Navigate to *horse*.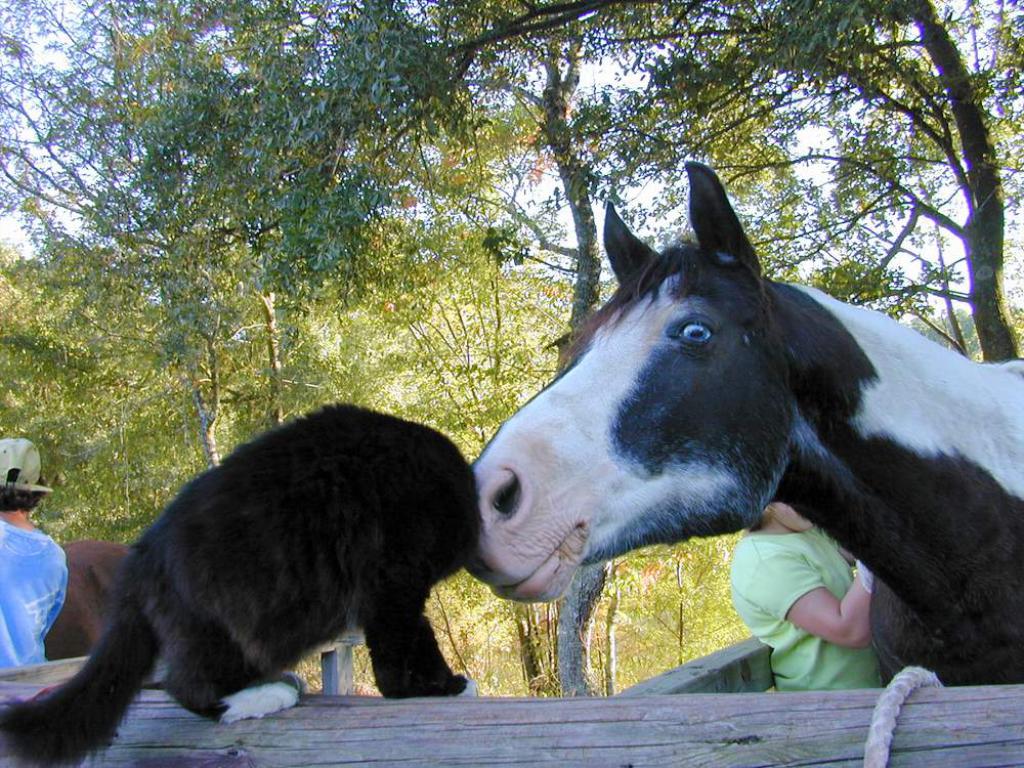
Navigation target: bbox(464, 160, 1023, 688).
